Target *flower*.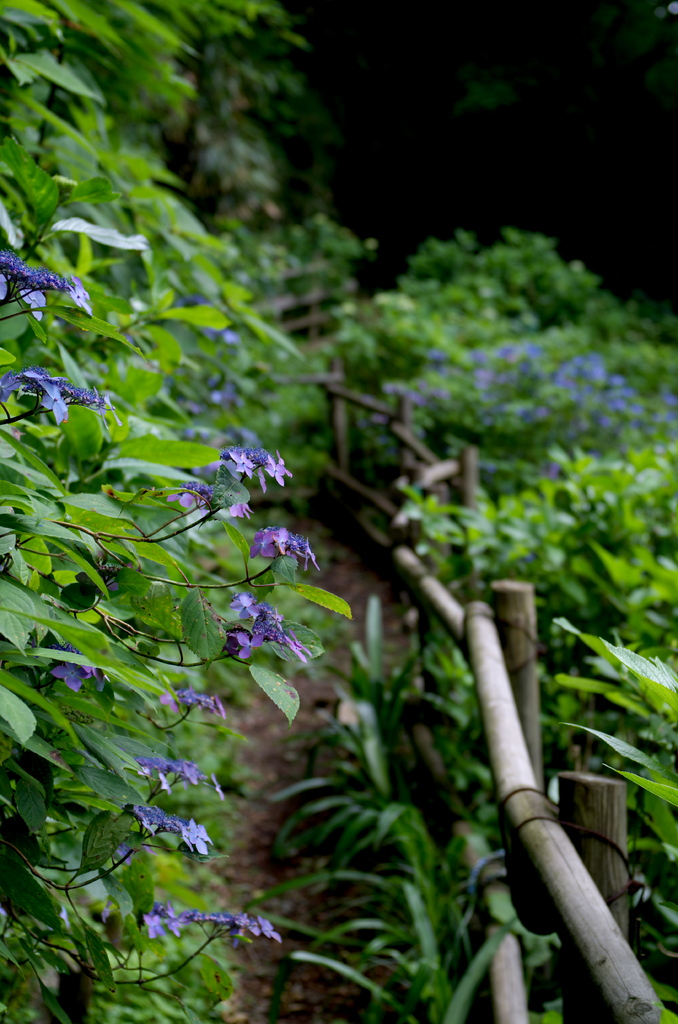
Target region: 1:252:85:314.
